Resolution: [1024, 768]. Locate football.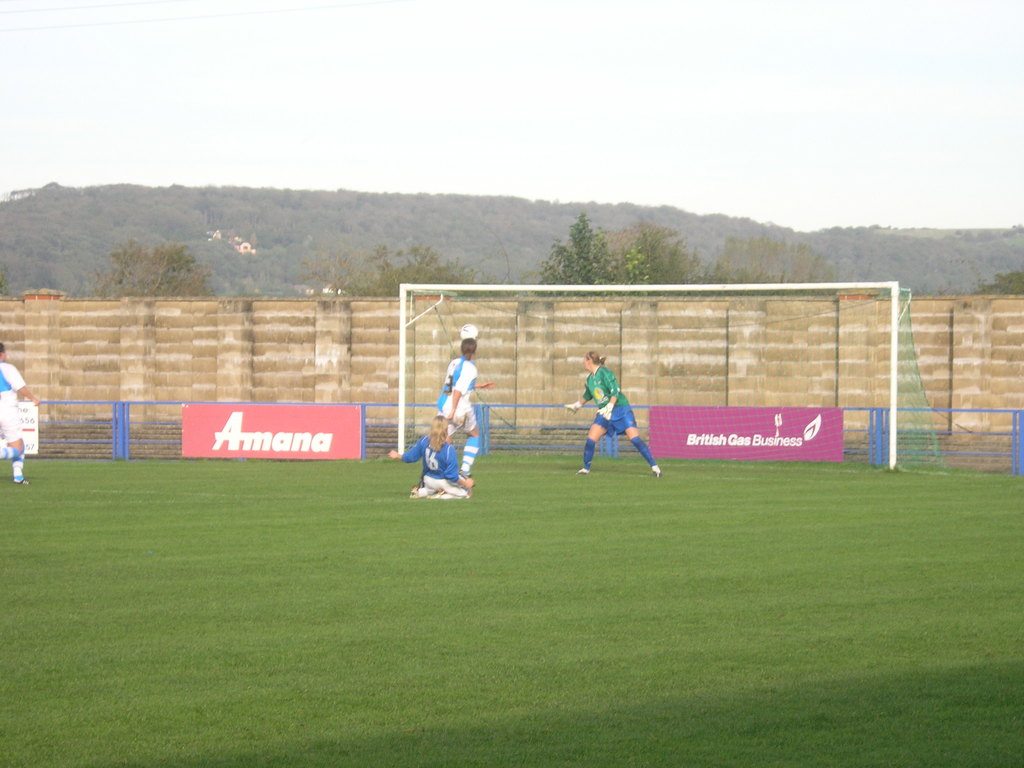
[458, 323, 477, 342].
